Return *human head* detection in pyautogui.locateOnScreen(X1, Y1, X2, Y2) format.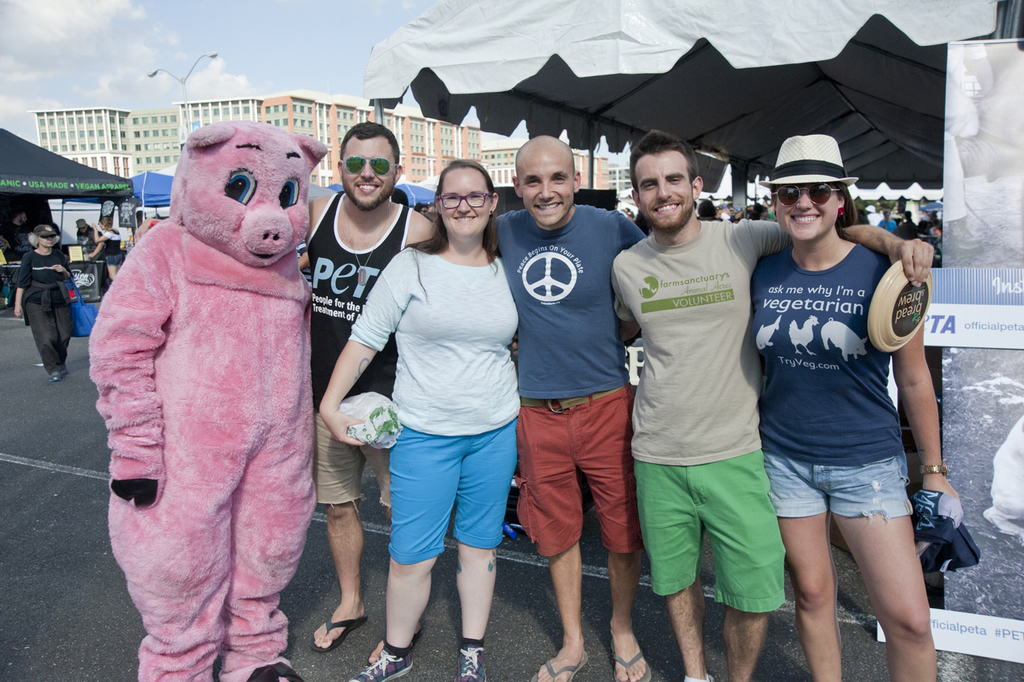
pyautogui.locateOnScreen(71, 219, 91, 237).
